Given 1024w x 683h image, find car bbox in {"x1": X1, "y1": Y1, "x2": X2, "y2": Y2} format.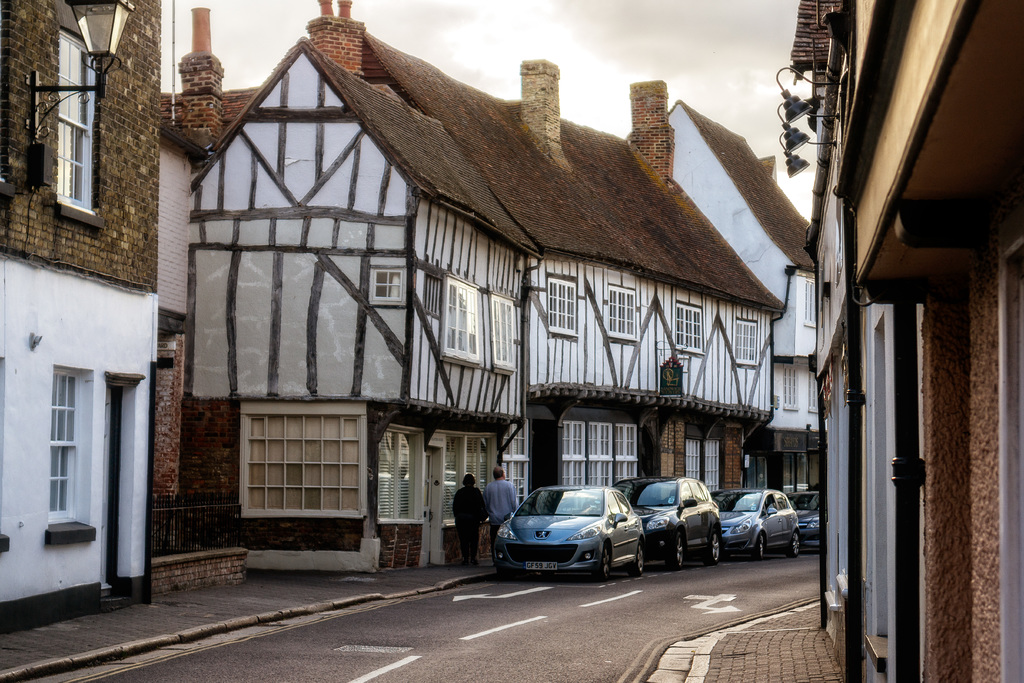
{"x1": 617, "y1": 477, "x2": 726, "y2": 572}.
